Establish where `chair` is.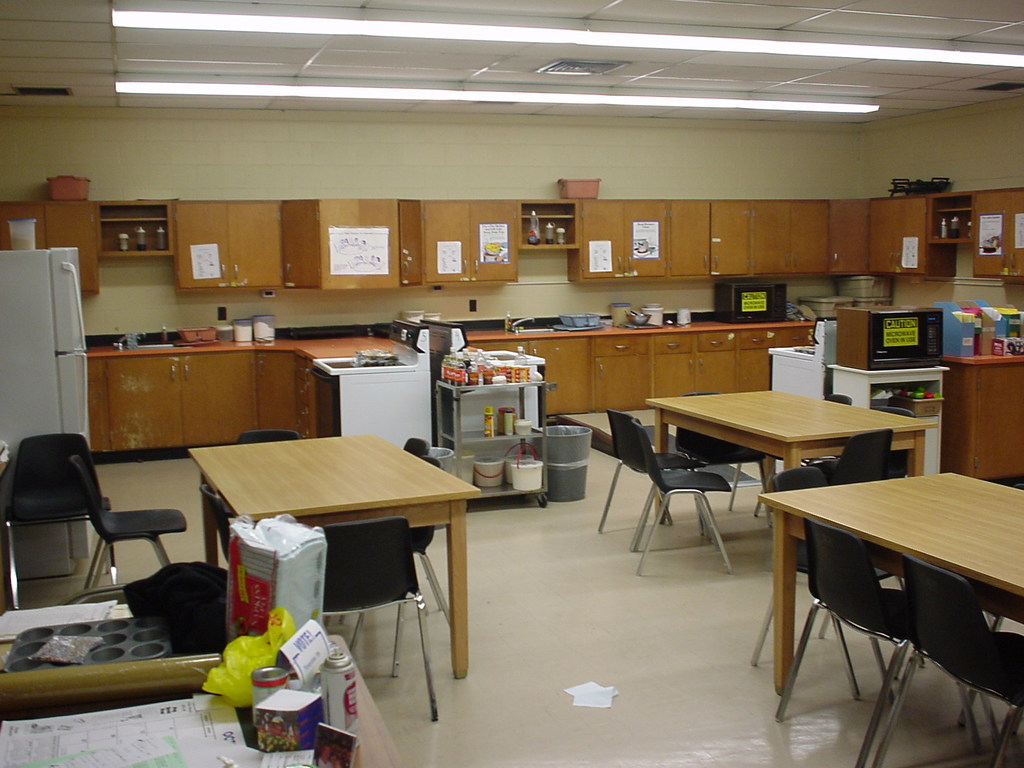
Established at x1=203 y1=482 x2=236 y2=566.
